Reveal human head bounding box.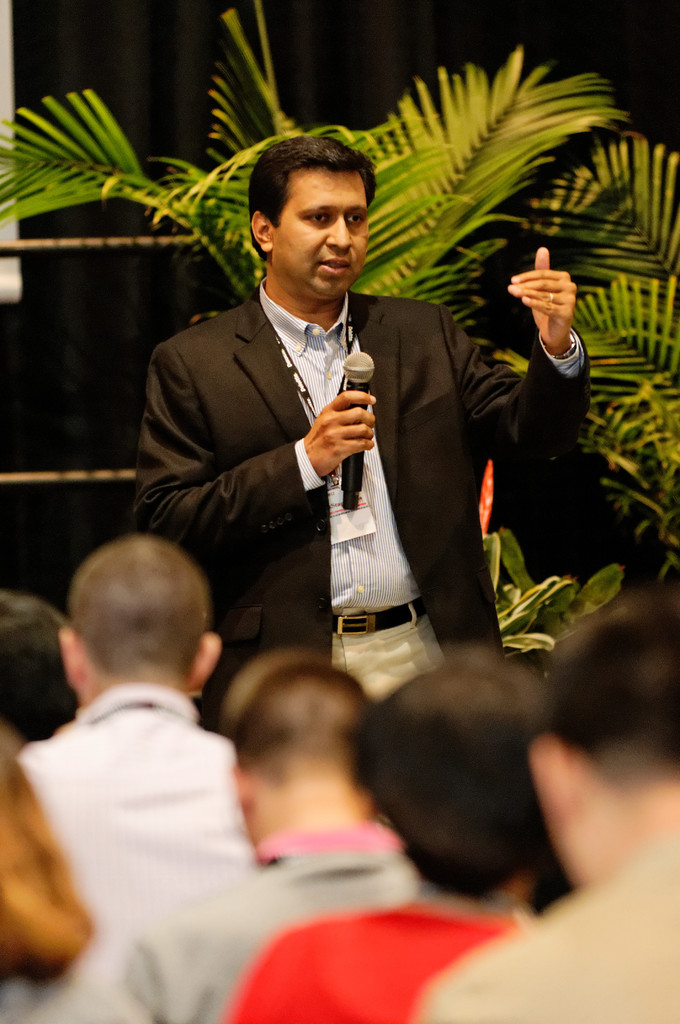
Revealed: box=[250, 139, 368, 298].
